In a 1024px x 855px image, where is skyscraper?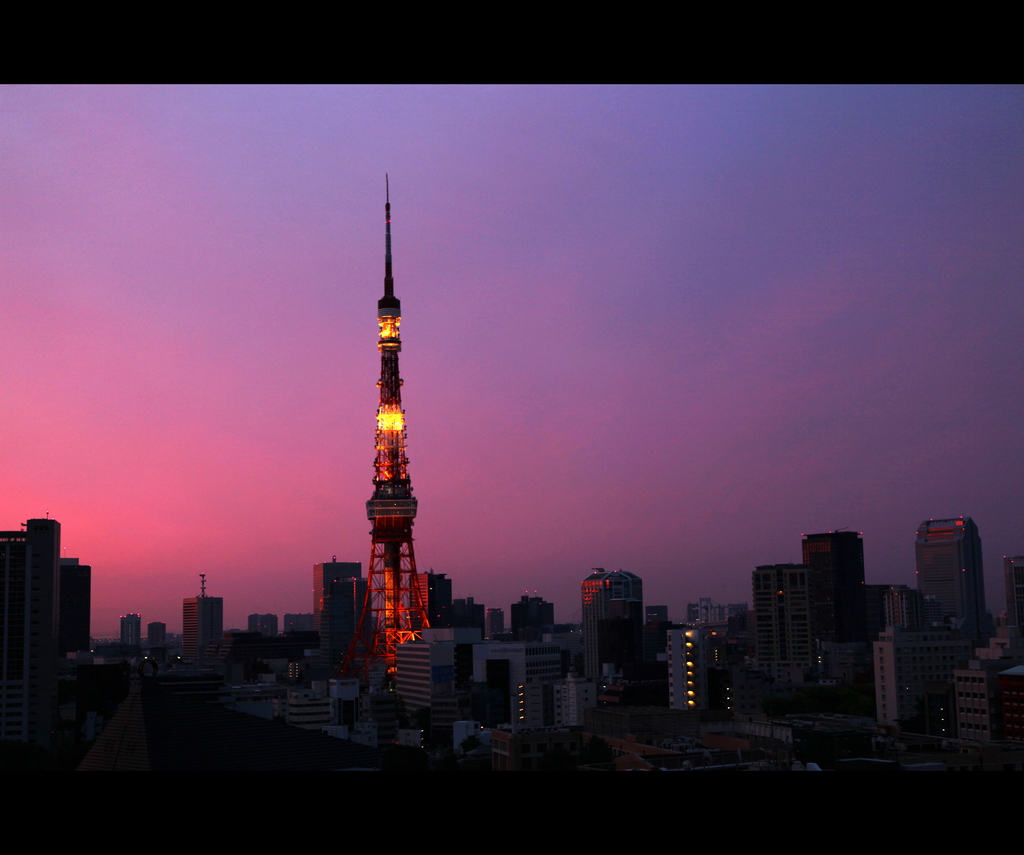
pyautogui.locateOnScreen(326, 169, 437, 698).
